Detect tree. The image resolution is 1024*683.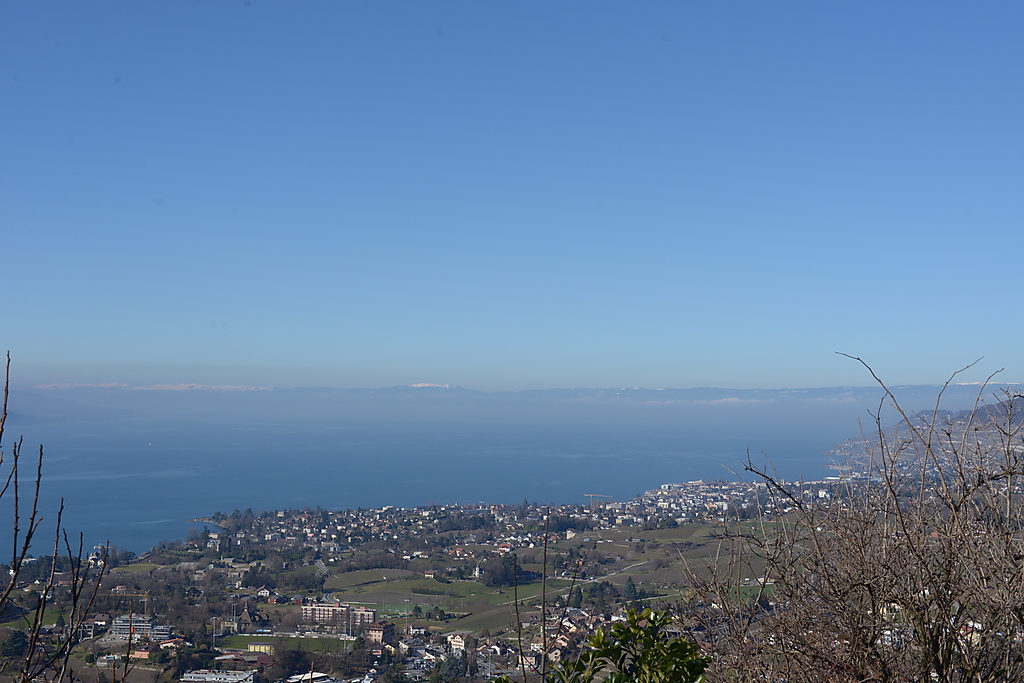
571,587,584,607.
